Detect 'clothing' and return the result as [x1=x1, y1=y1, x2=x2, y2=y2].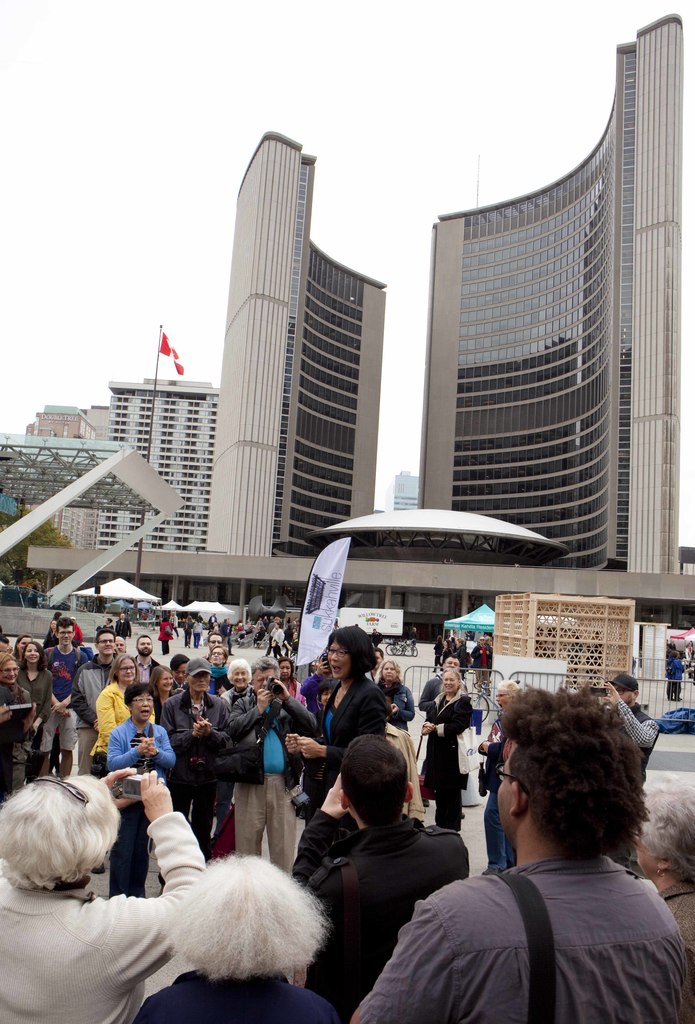
[x1=0, y1=676, x2=38, y2=797].
